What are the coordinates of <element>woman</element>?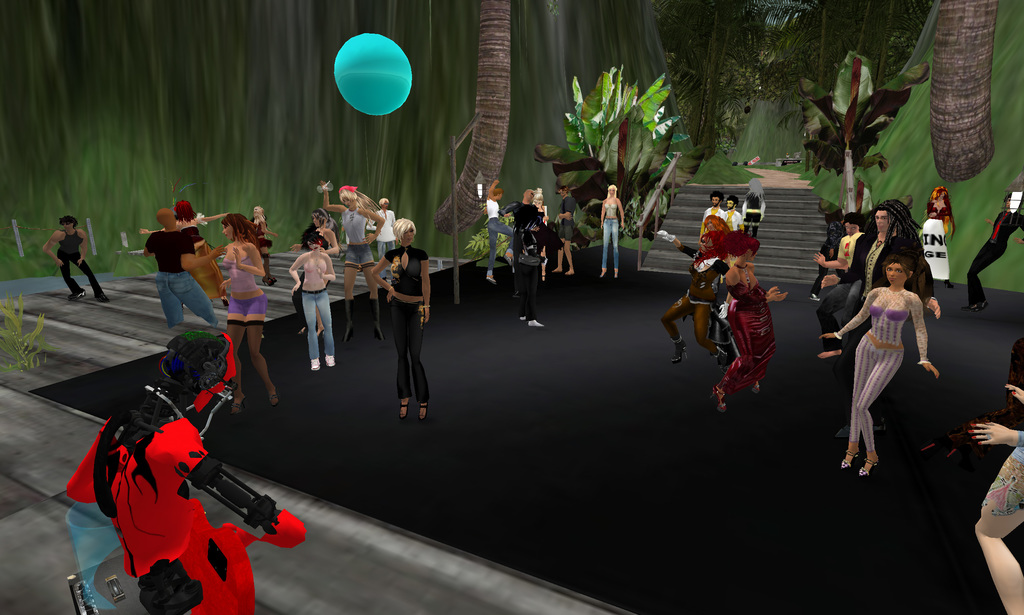
box(968, 383, 1023, 614).
